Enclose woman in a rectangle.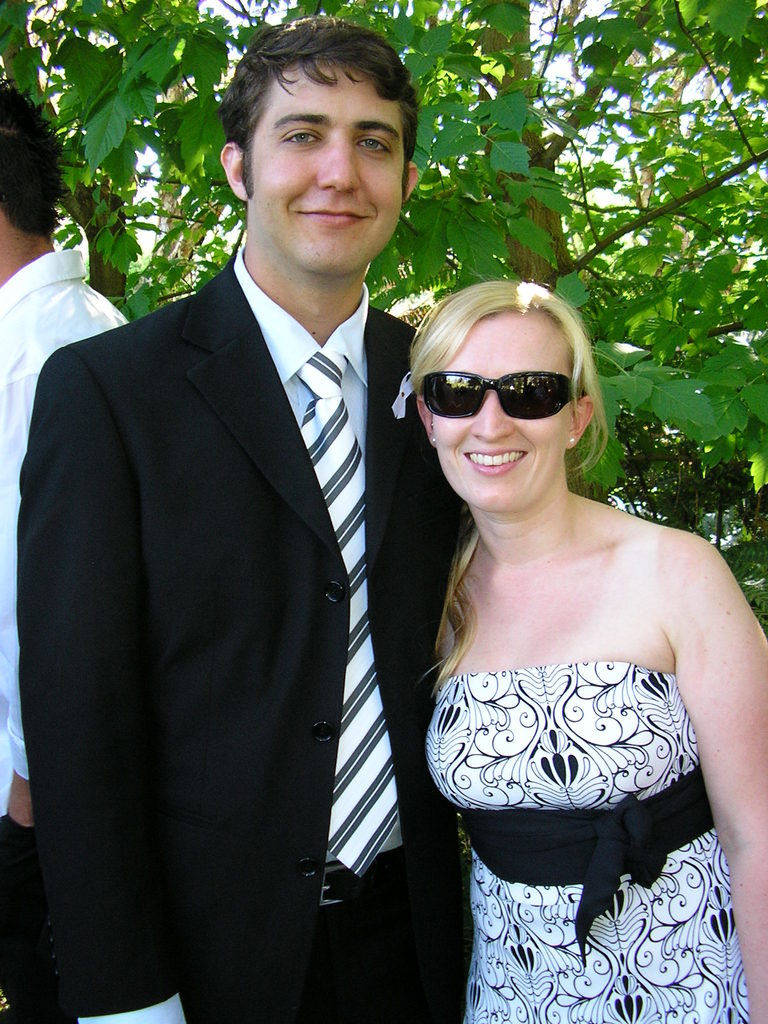
box=[388, 234, 749, 1023].
